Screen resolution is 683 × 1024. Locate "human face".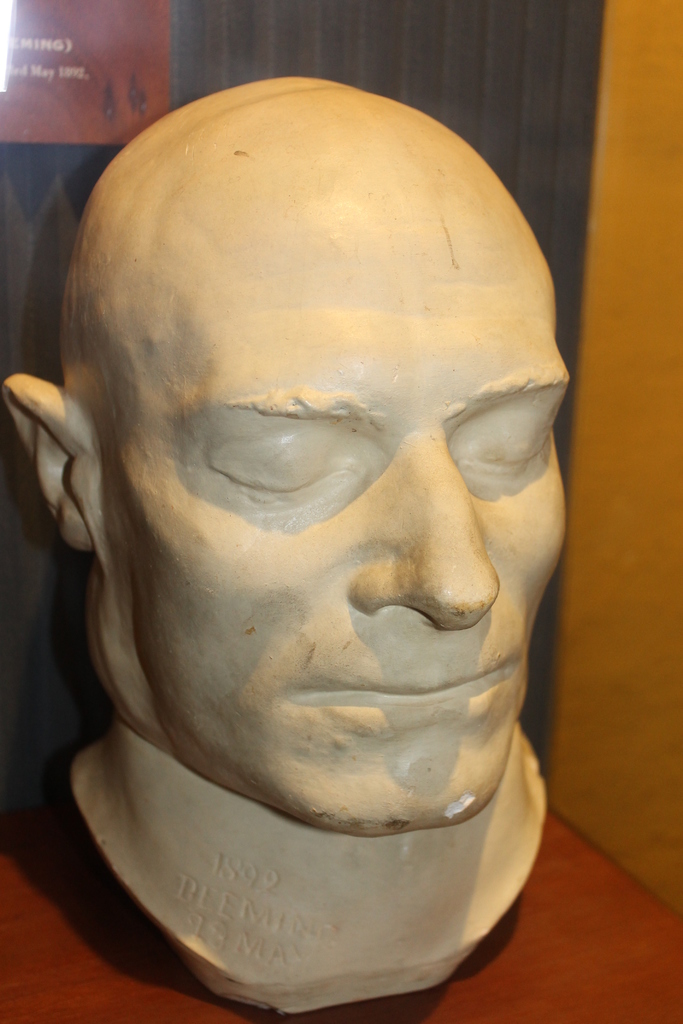
rect(78, 145, 575, 829).
